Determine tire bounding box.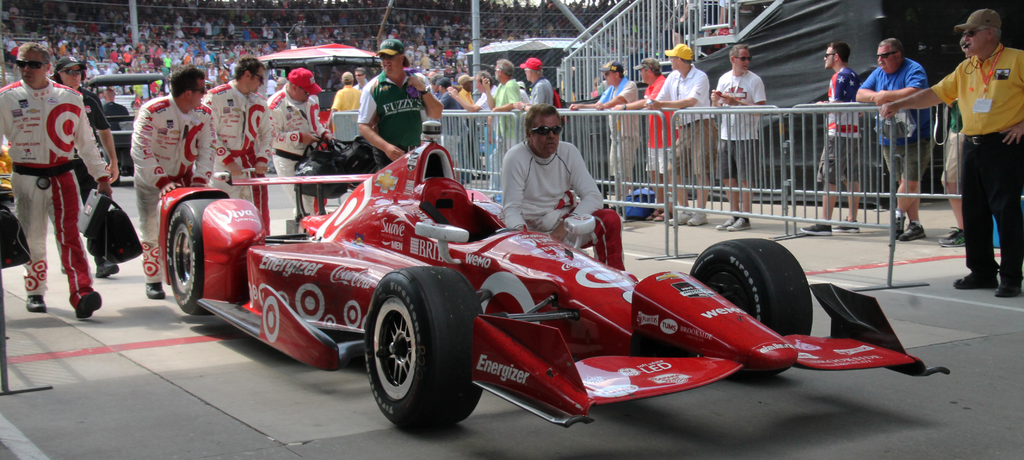
Determined: [x1=168, y1=196, x2=238, y2=311].
